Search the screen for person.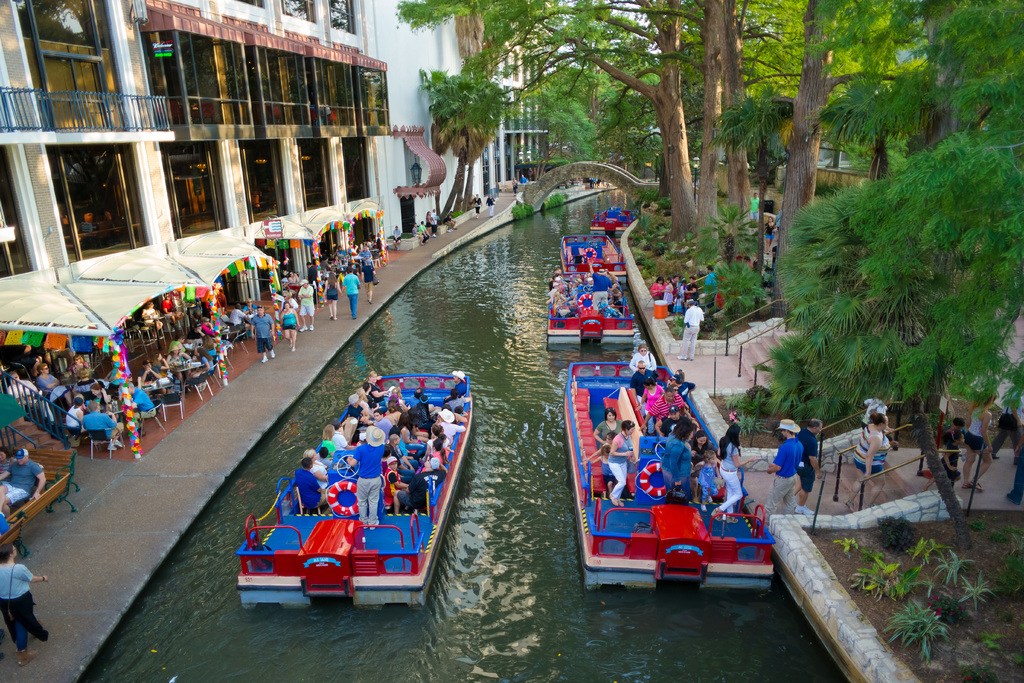
Found at l=7, t=369, r=40, b=400.
